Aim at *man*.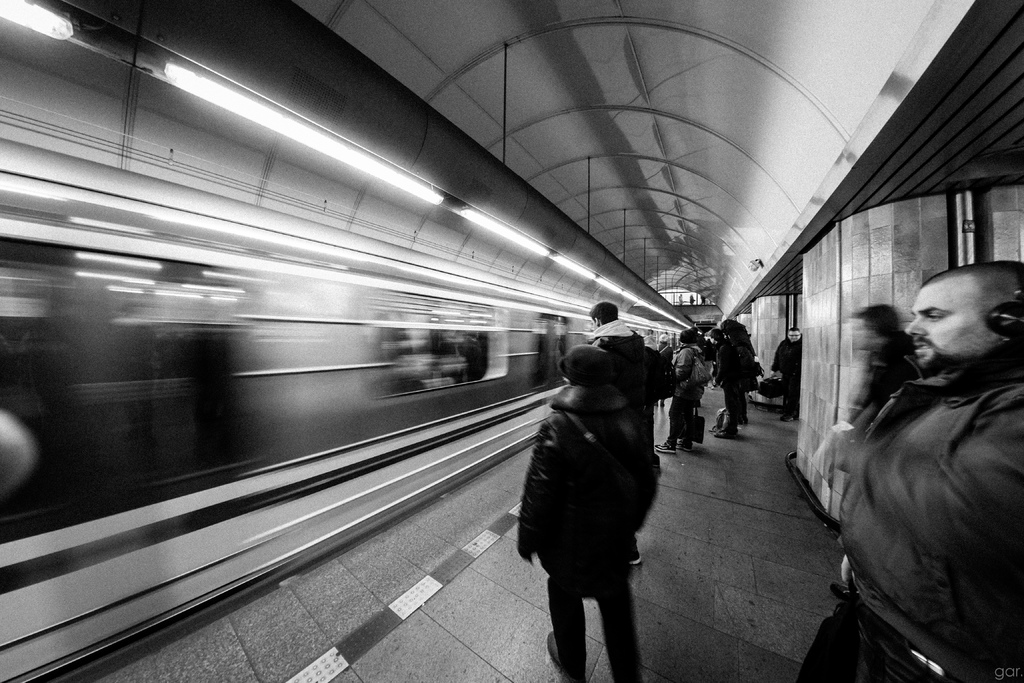
Aimed at 767/327/799/425.
